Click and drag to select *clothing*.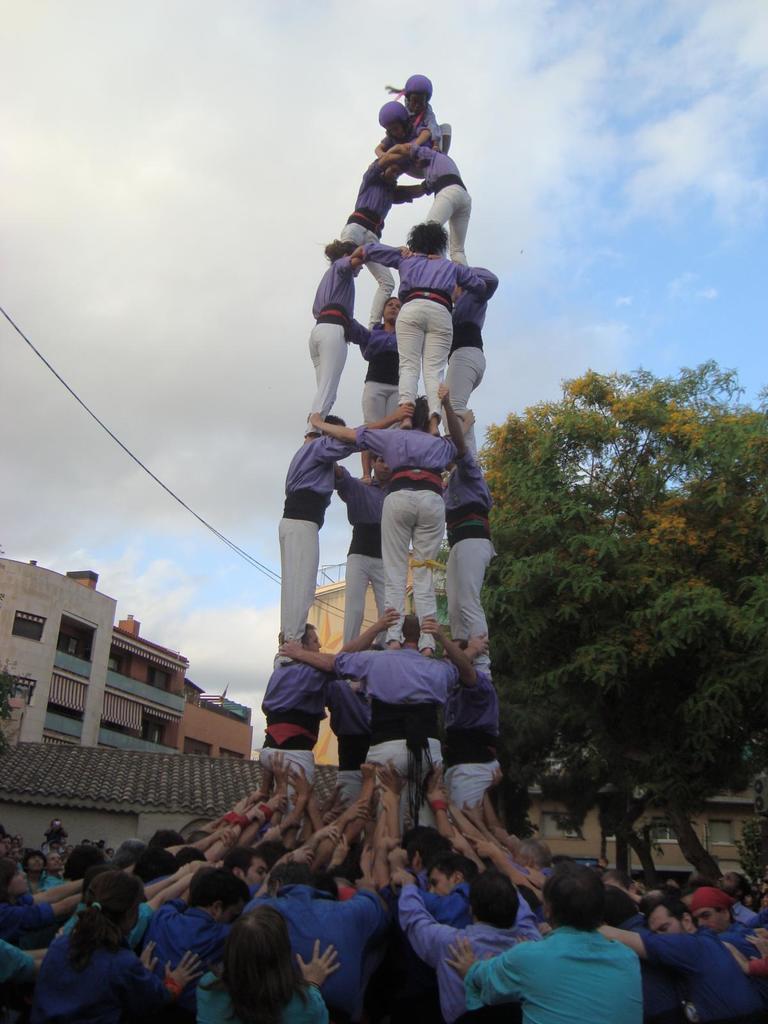
Selection: rect(199, 965, 337, 1023).
